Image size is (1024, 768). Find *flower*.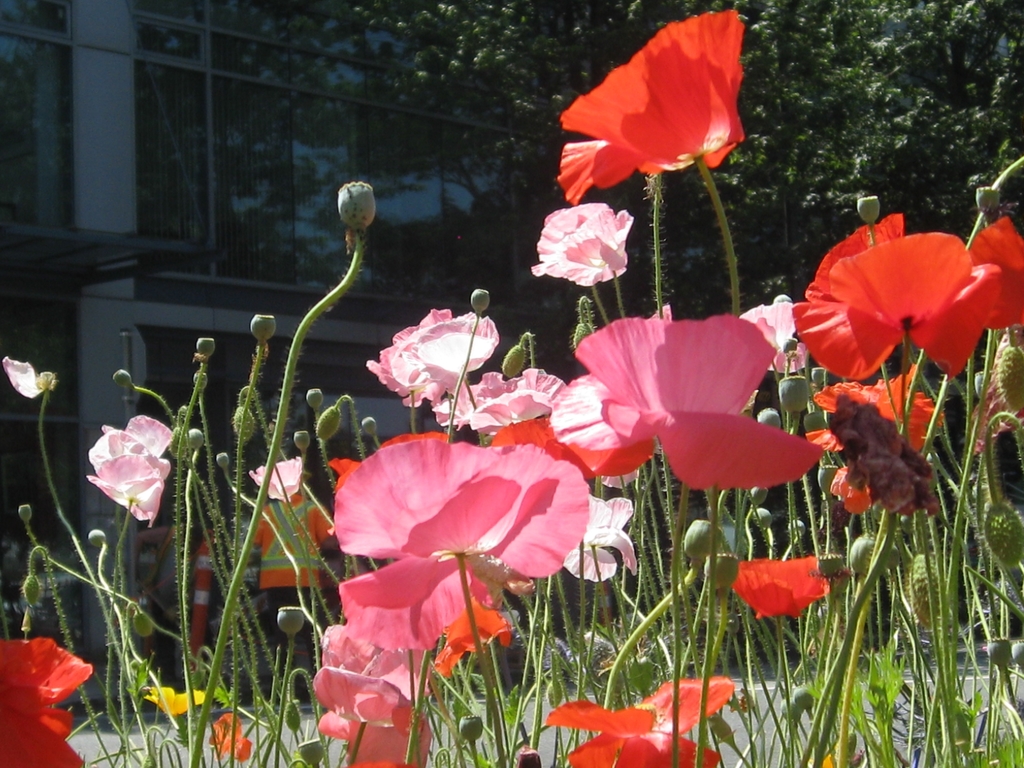
region(530, 214, 634, 284).
